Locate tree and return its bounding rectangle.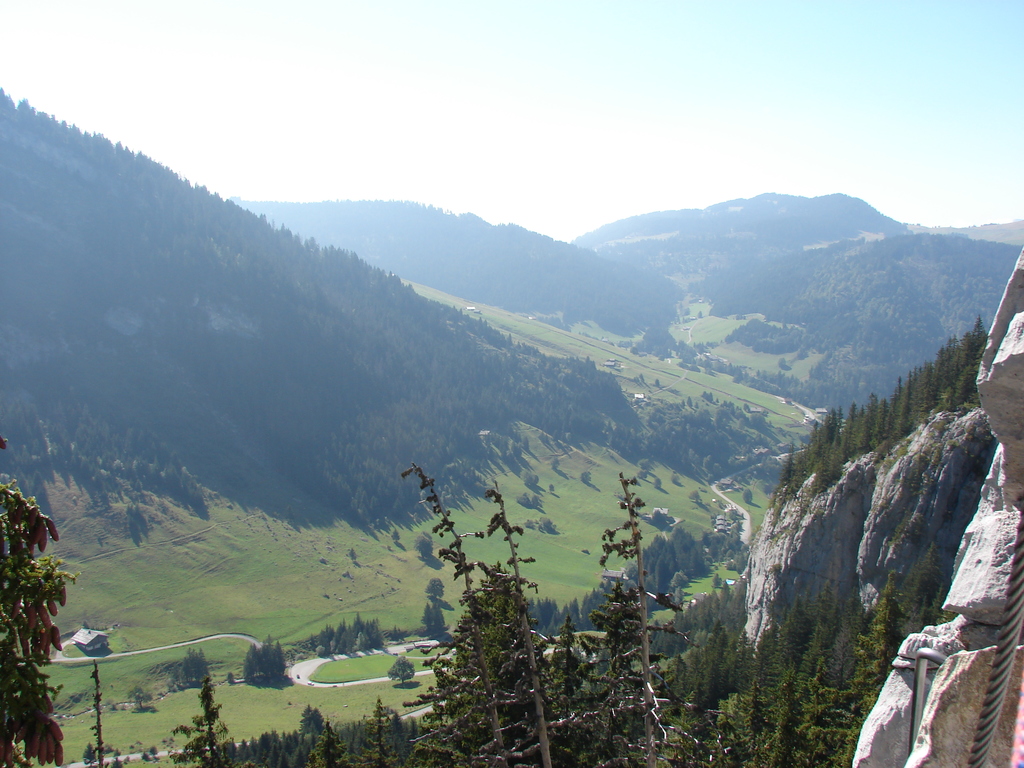
x1=83 y1=659 x2=110 y2=767.
